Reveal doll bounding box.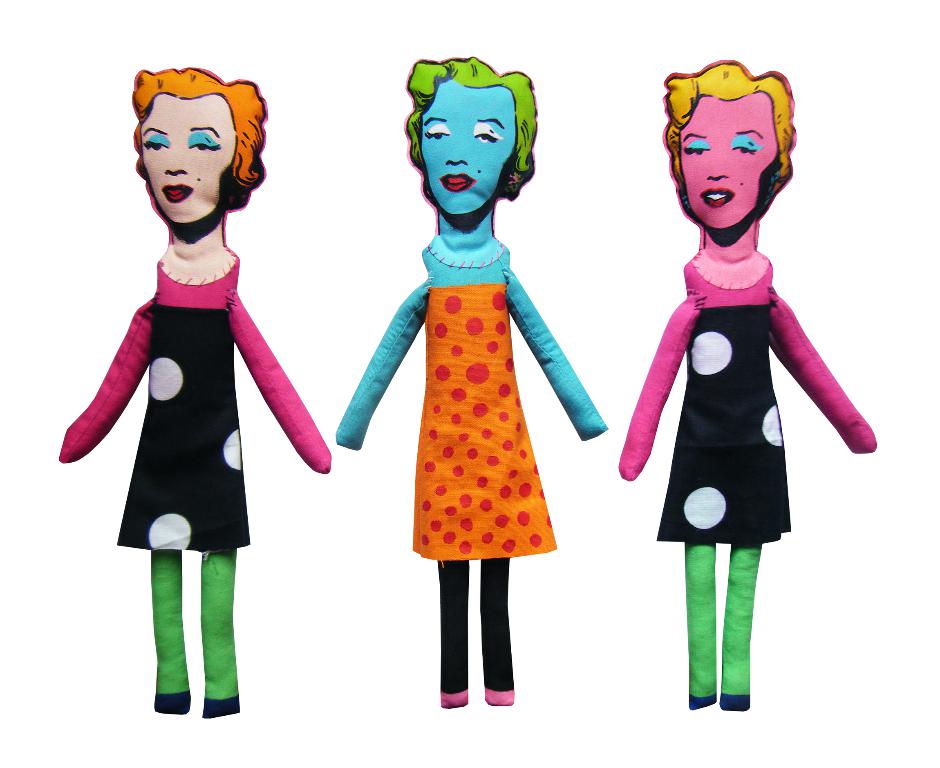
Revealed: locate(615, 56, 879, 706).
